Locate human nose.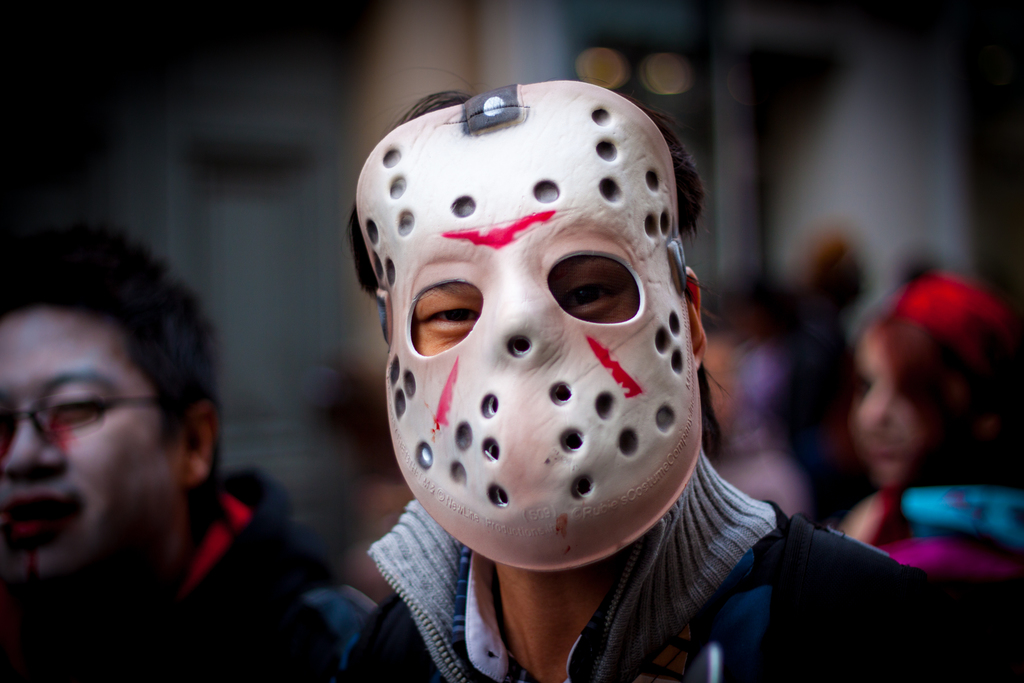
Bounding box: bbox=(3, 421, 65, 476).
